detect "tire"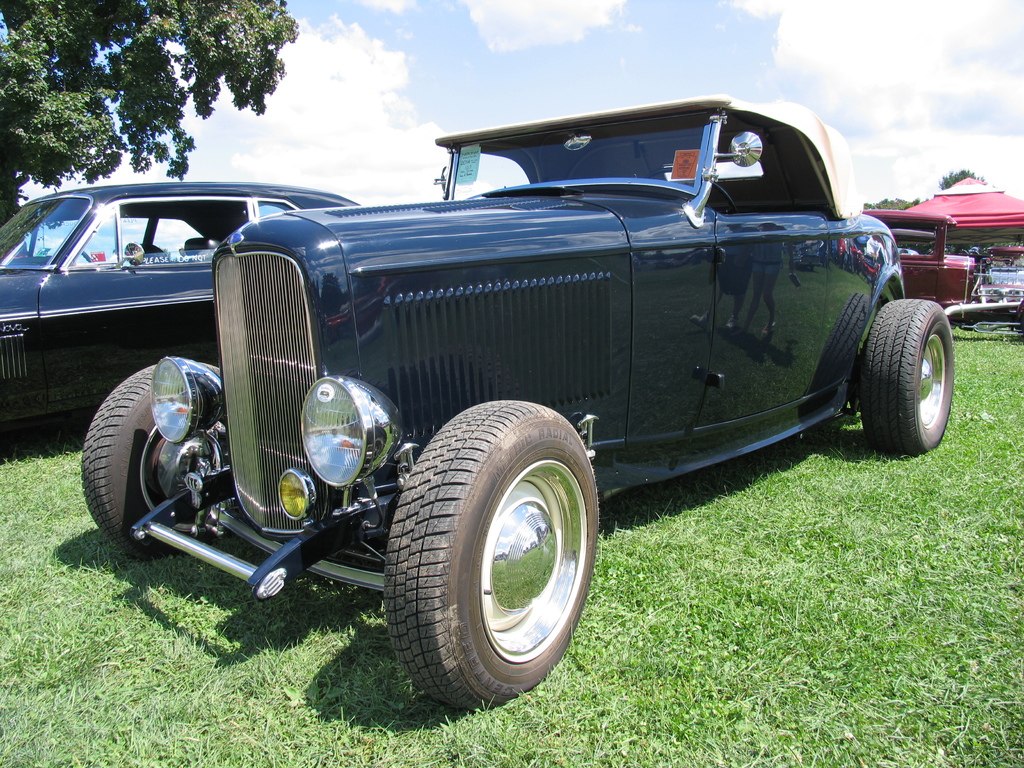
[82,365,248,559]
